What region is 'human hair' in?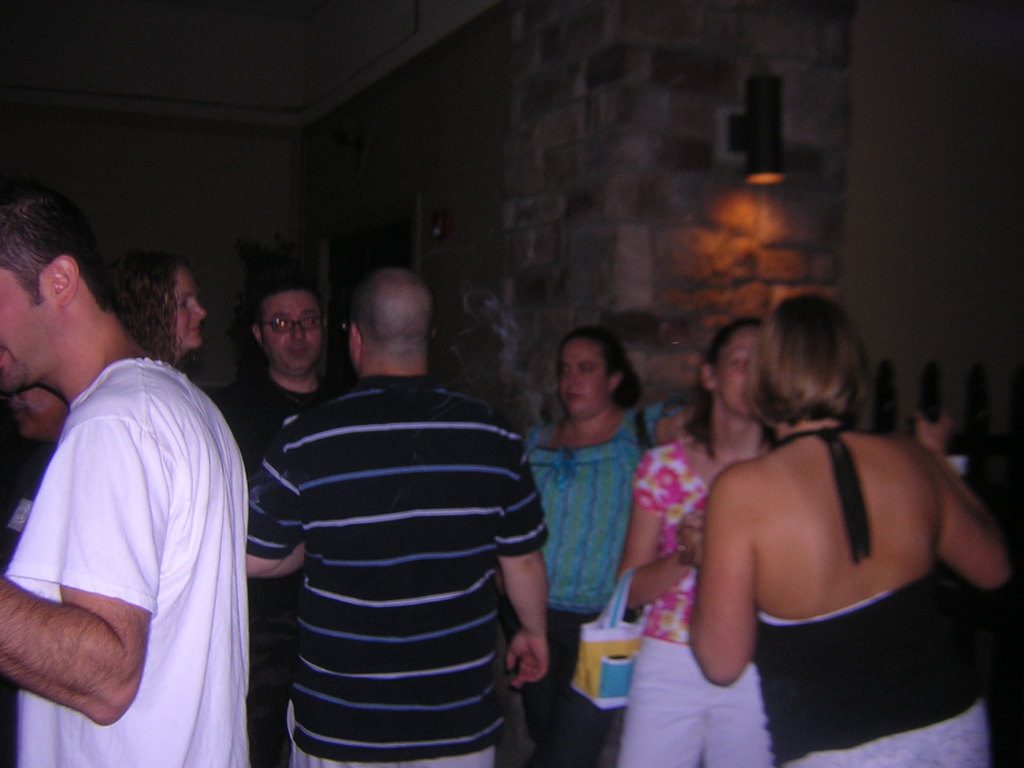
Rect(957, 365, 991, 449).
